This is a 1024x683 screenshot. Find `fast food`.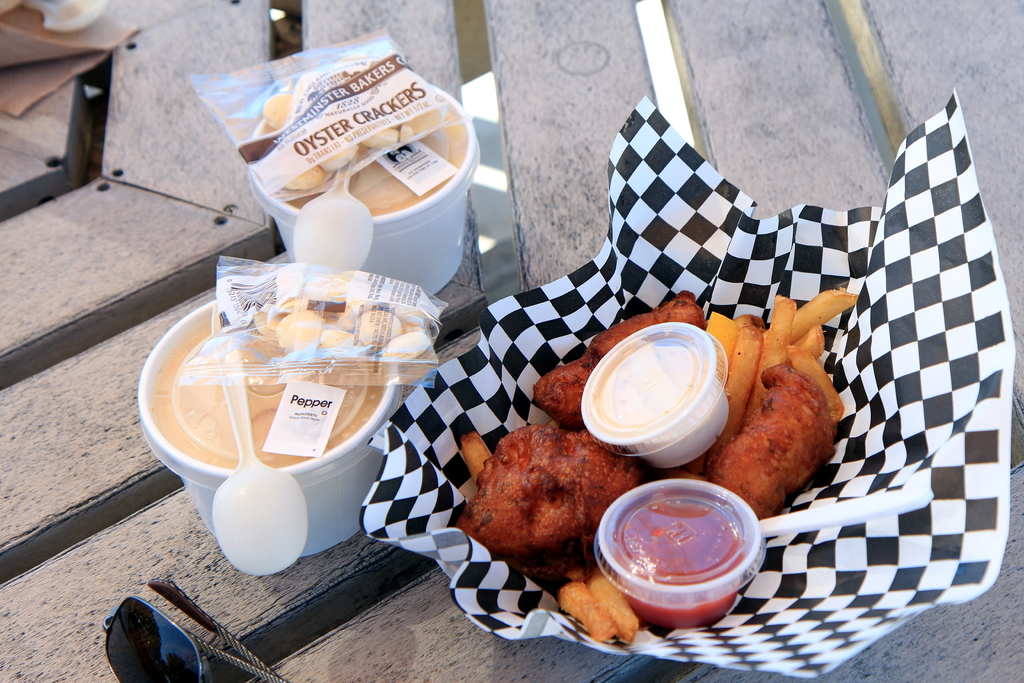
Bounding box: 525 295 724 450.
